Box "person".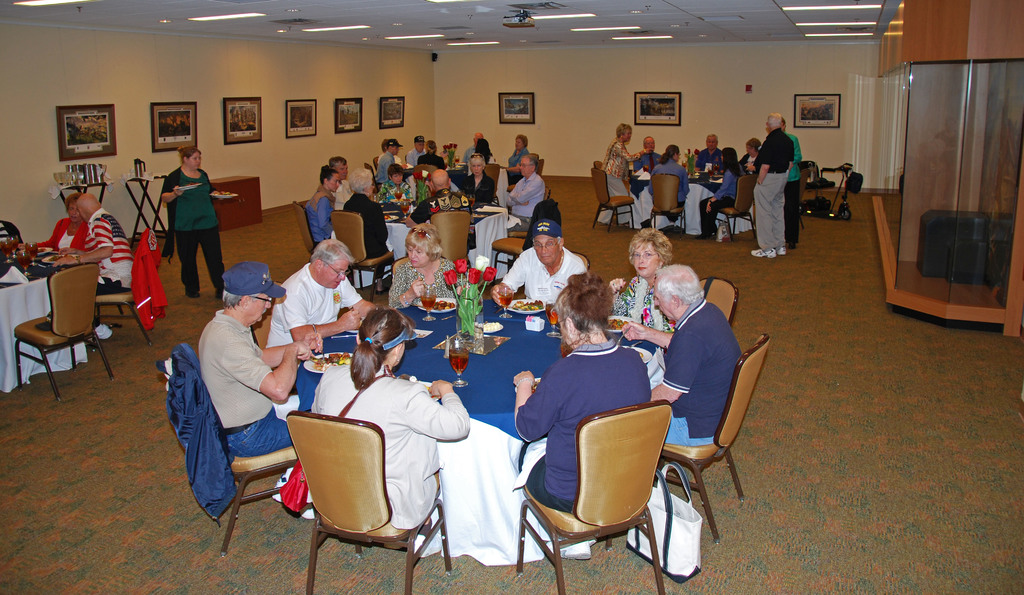
(left=258, top=241, right=367, bottom=354).
